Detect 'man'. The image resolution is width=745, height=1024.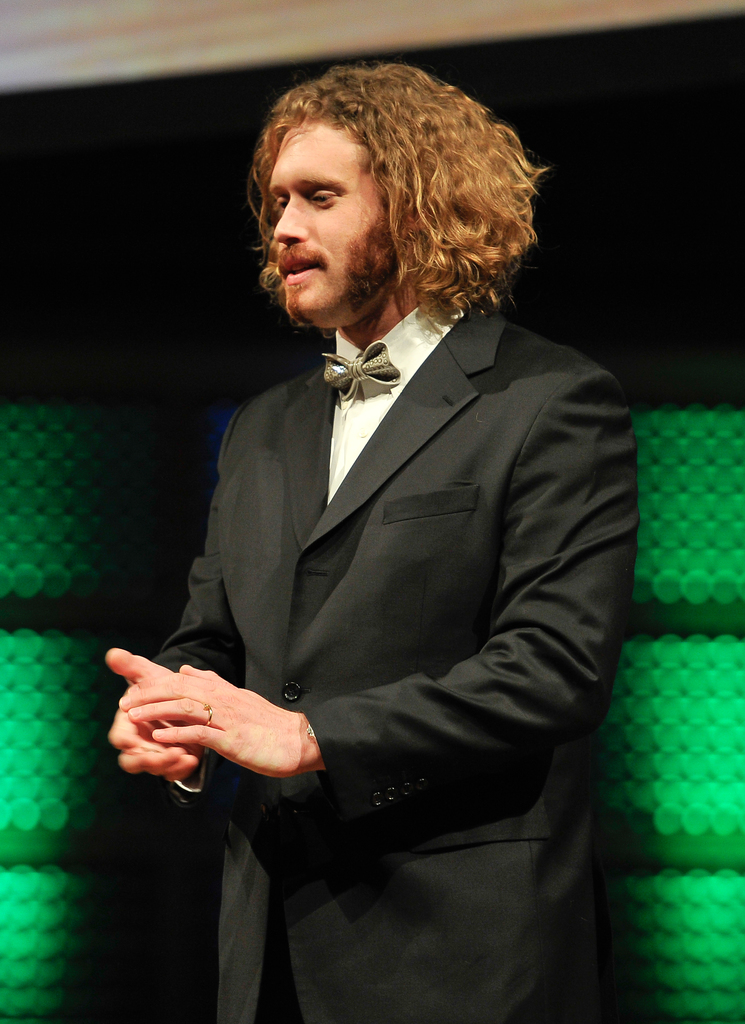
bbox(110, 77, 638, 962).
